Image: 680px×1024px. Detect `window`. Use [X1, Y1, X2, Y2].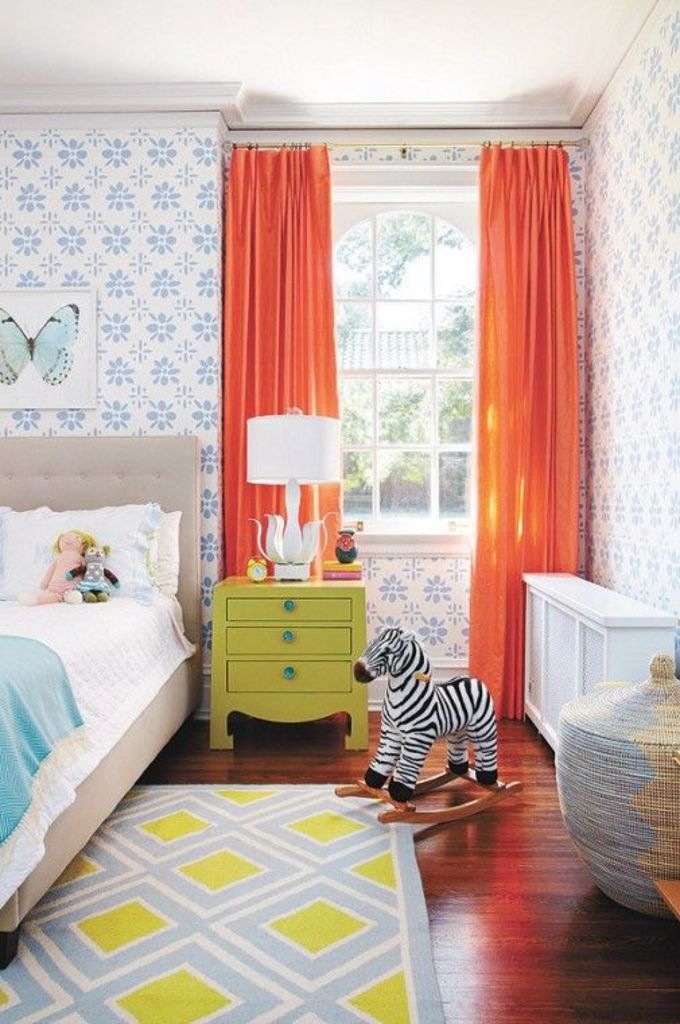
[183, 70, 606, 713].
